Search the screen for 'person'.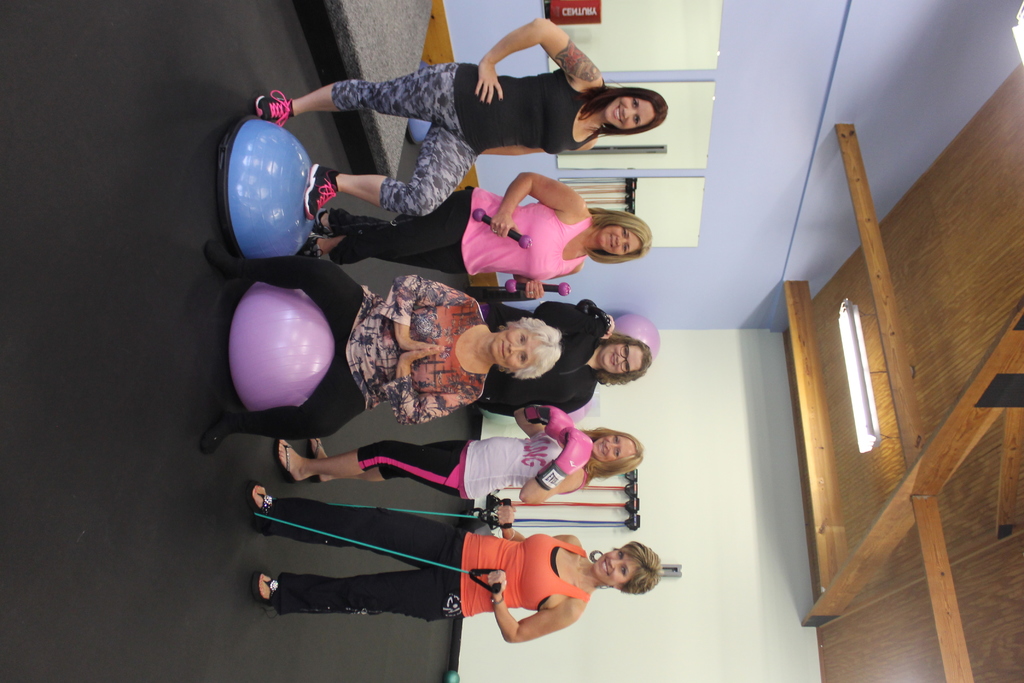
Found at [left=253, top=19, right=670, bottom=220].
